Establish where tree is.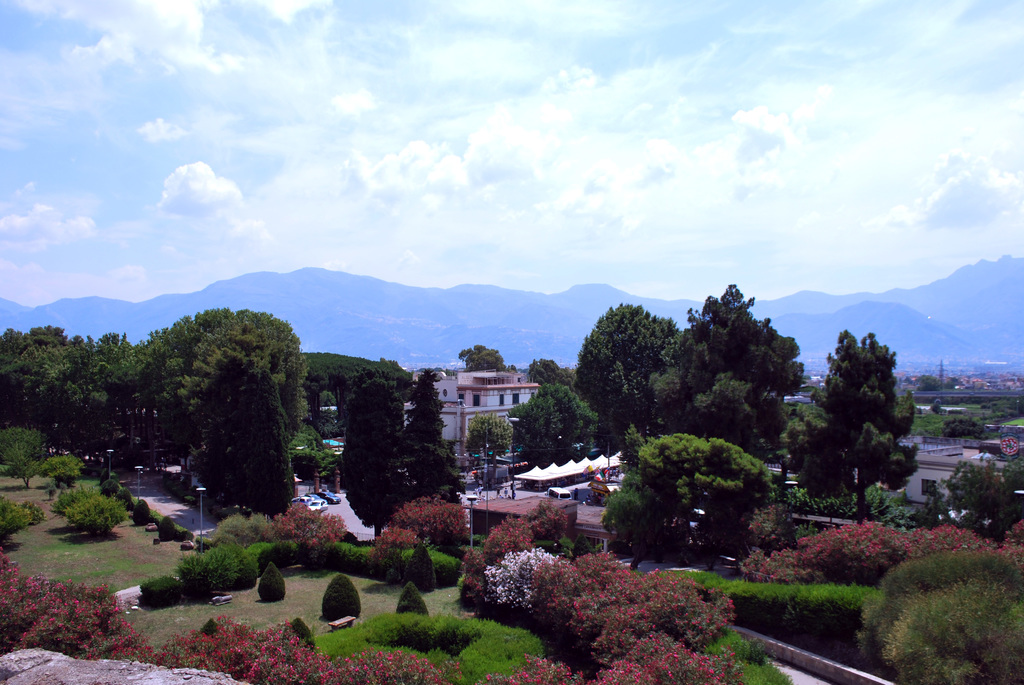
Established at [x1=913, y1=458, x2=1023, y2=542].
